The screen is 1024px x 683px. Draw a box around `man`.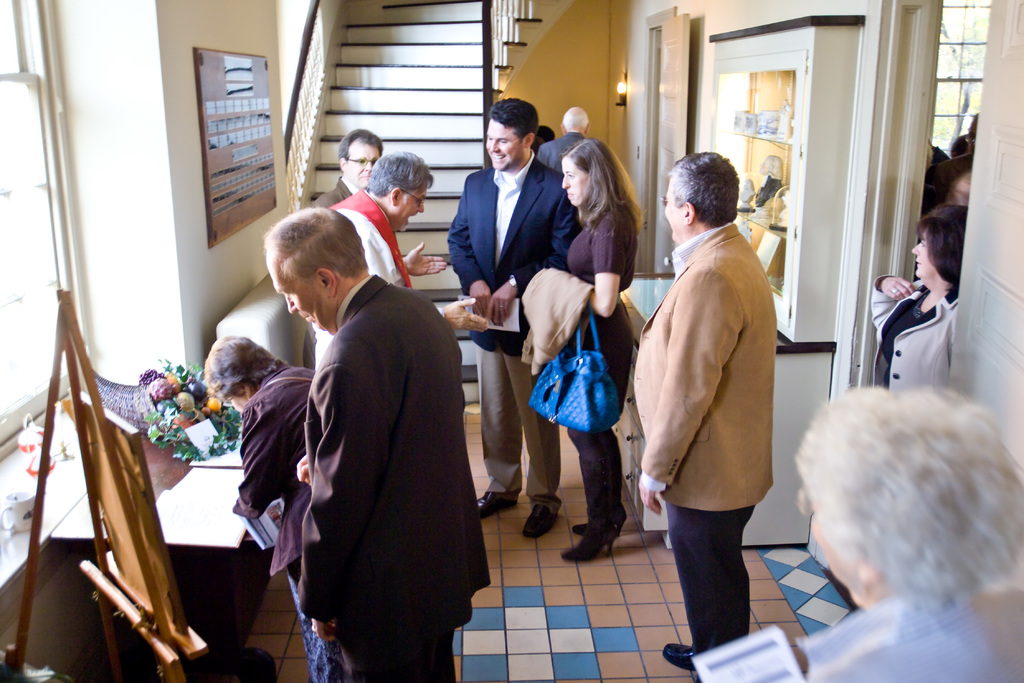
(472,95,584,545).
